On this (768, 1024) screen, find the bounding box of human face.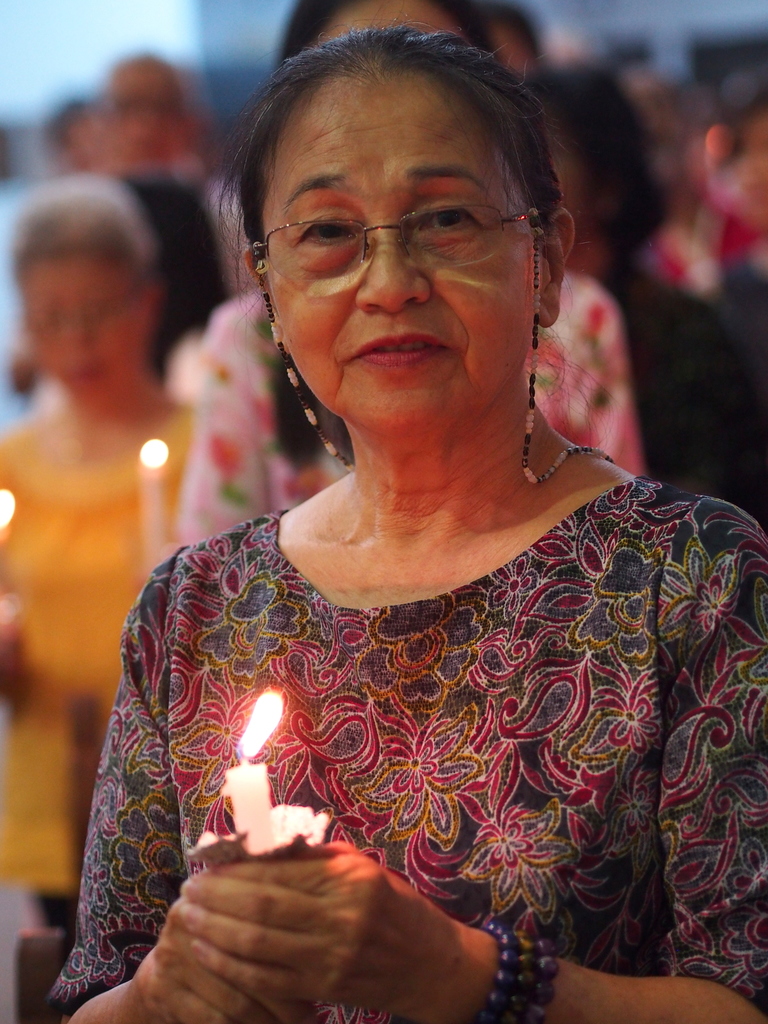
Bounding box: [x1=250, y1=83, x2=537, y2=426].
